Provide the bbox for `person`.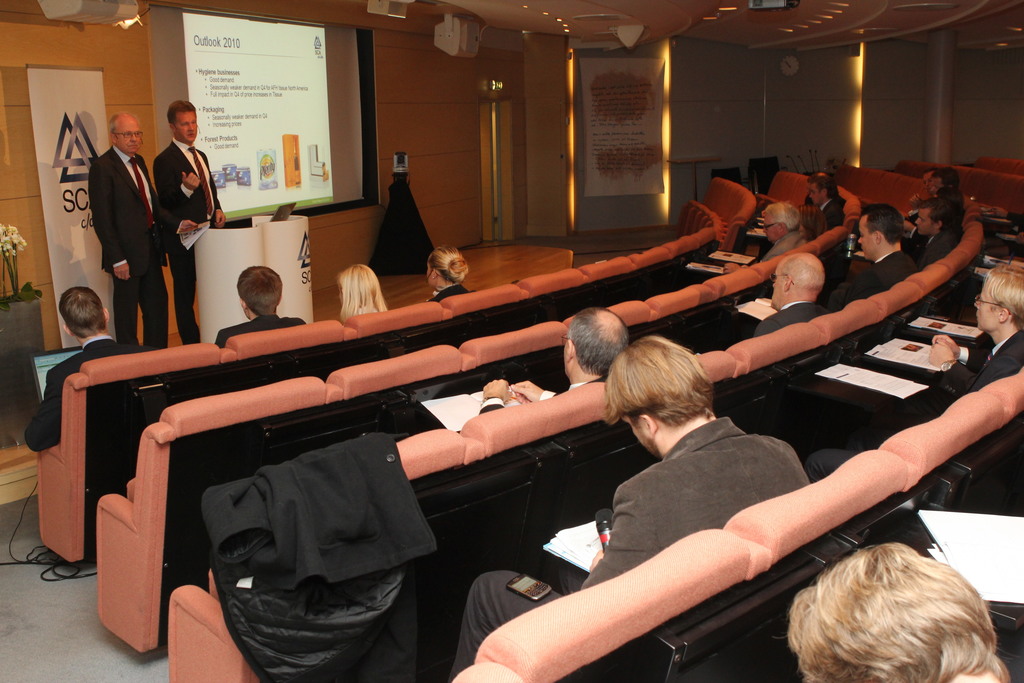
select_region(745, 244, 834, 342).
